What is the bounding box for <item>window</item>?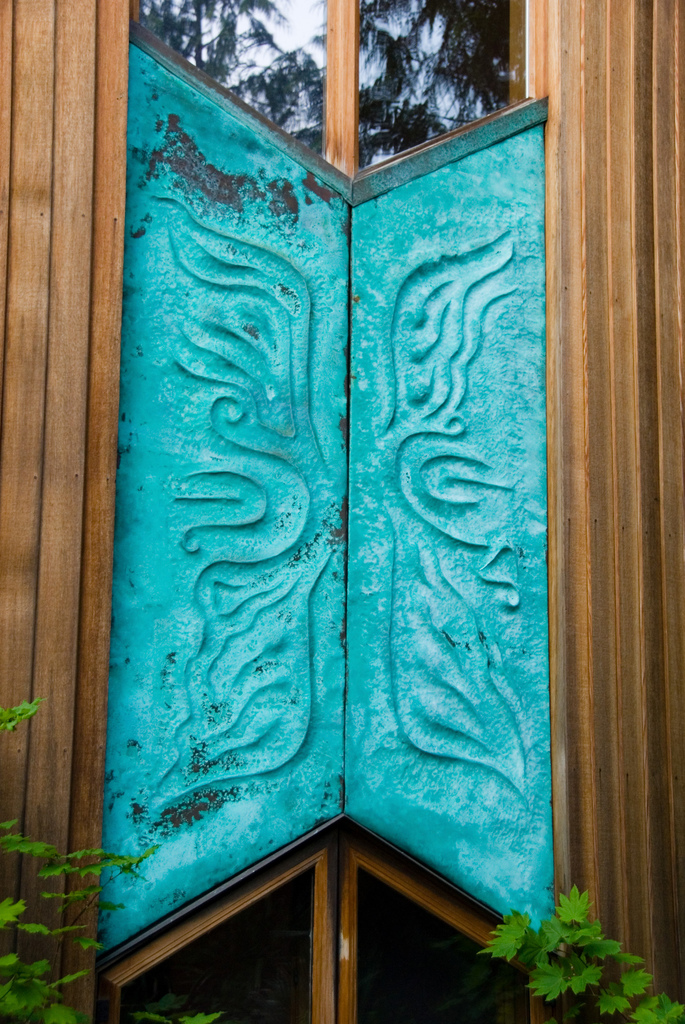
select_region(123, 0, 542, 174).
